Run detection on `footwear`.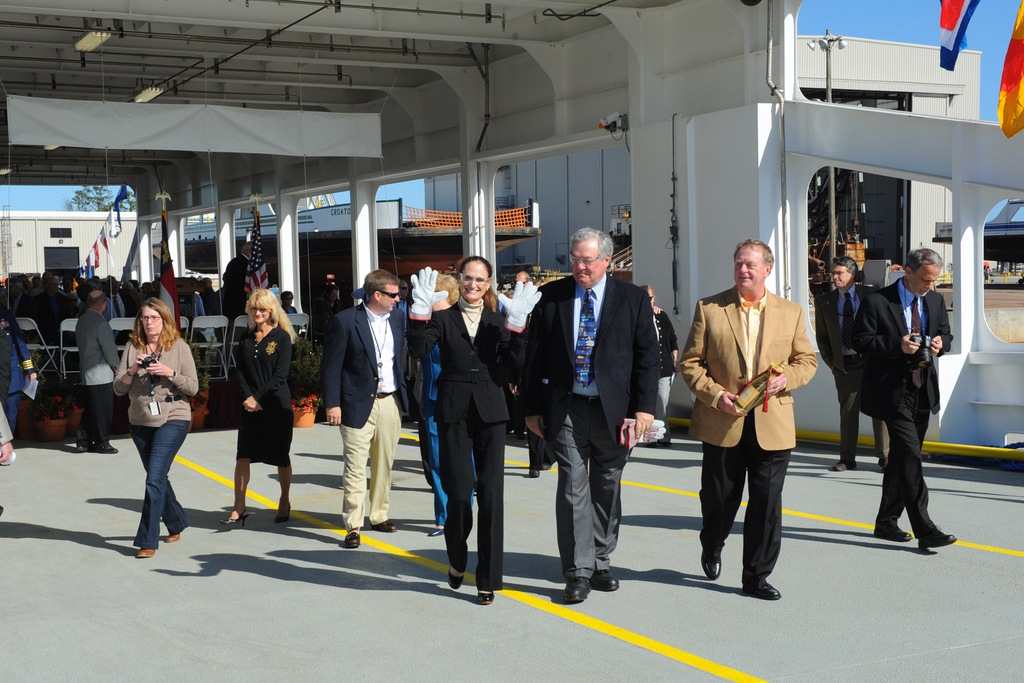
Result: bbox=[836, 463, 858, 472].
